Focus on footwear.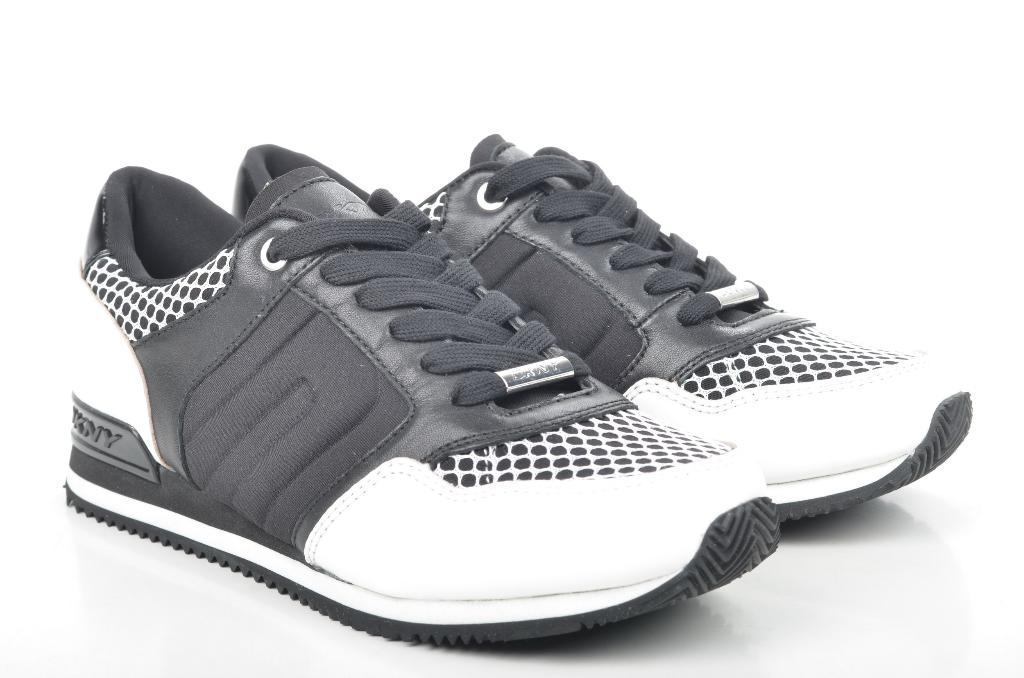
Focused at rect(60, 165, 783, 643).
